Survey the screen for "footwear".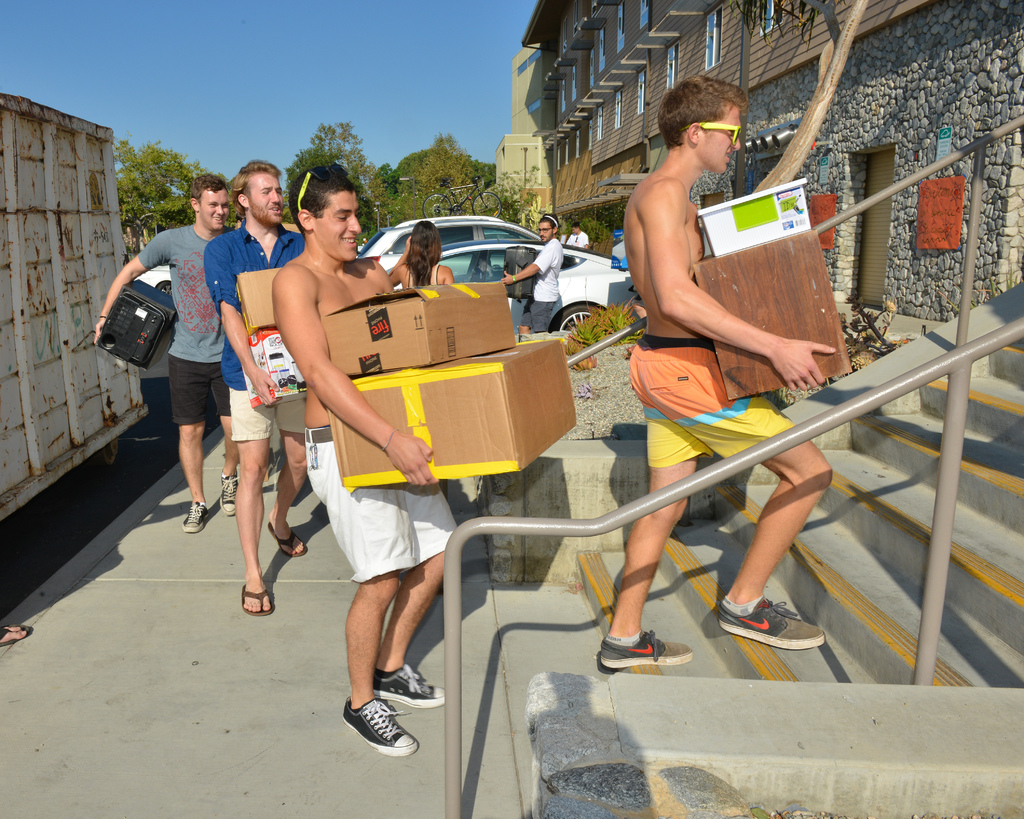
Survey found: box=[599, 628, 695, 671].
